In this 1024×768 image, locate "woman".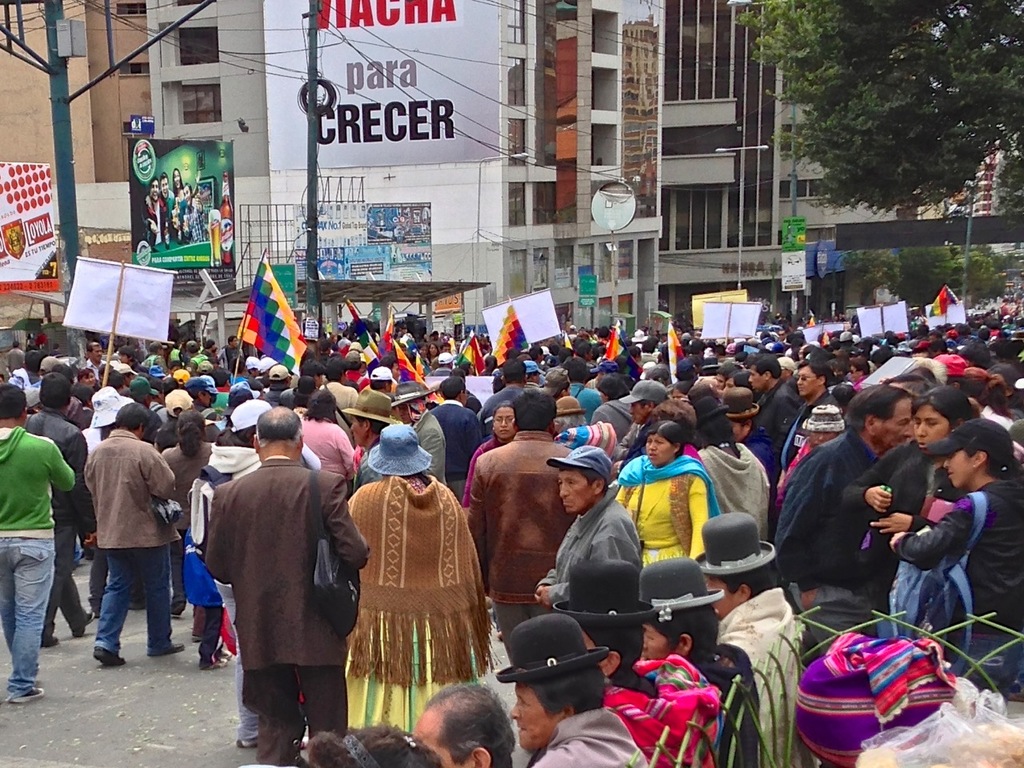
Bounding box: <box>352,426,477,713</box>.
